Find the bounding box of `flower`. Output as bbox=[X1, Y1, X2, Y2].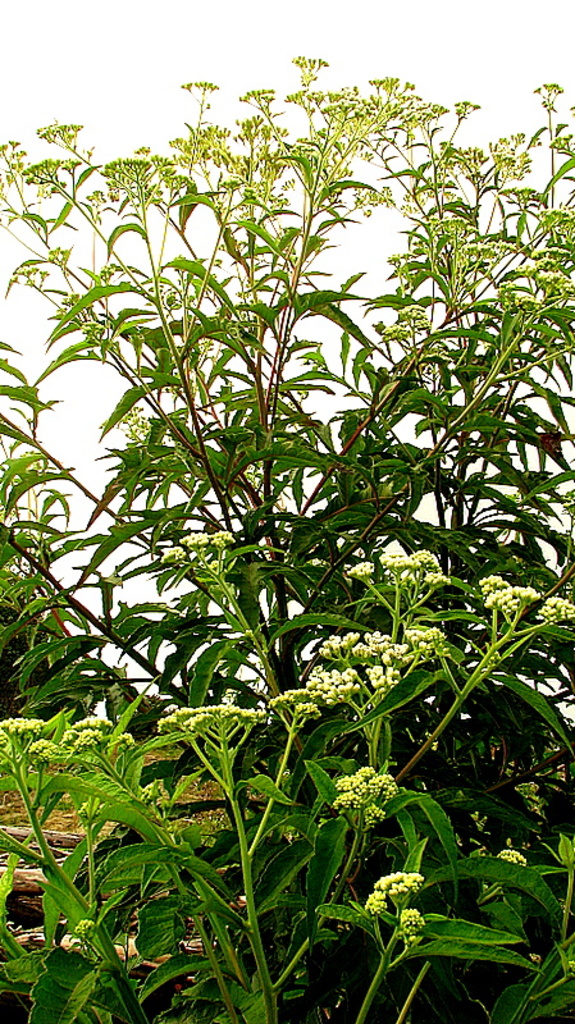
bbox=[493, 850, 525, 864].
